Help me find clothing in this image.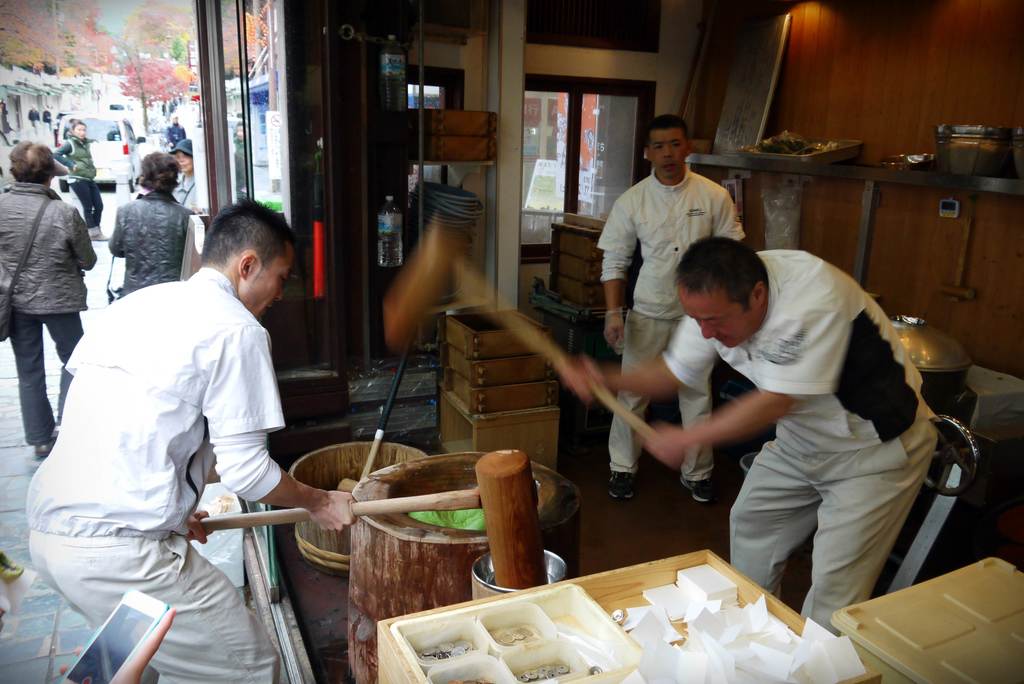
Found it: rect(163, 122, 191, 147).
